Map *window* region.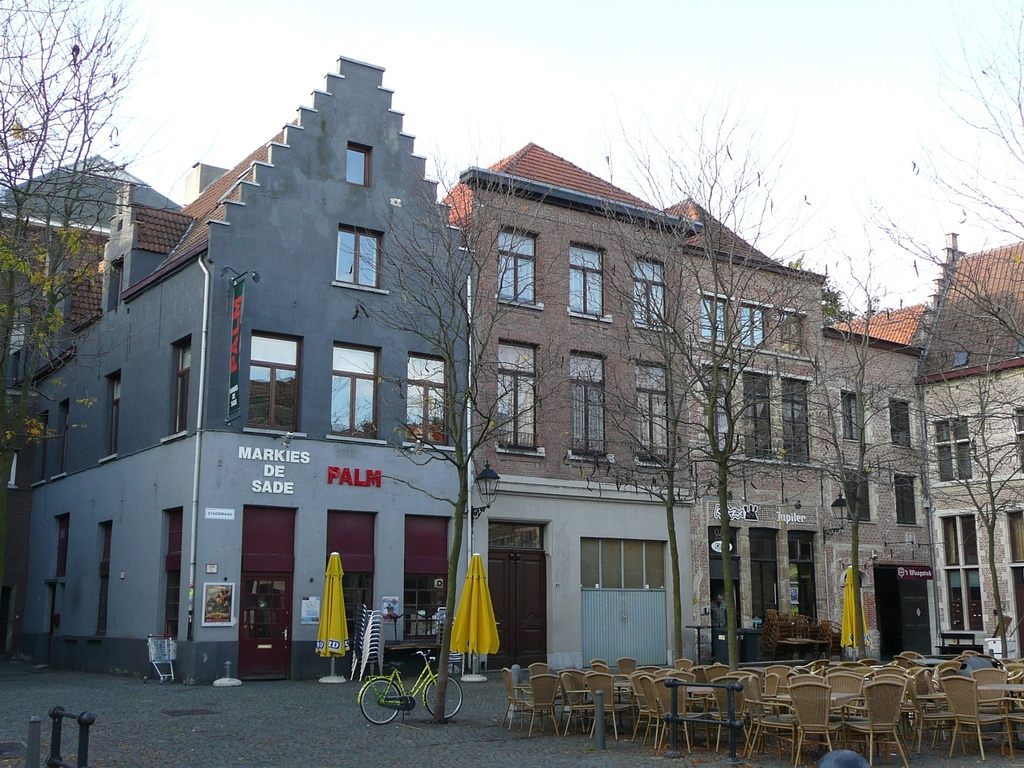
Mapped to left=938, top=513, right=983, bottom=637.
